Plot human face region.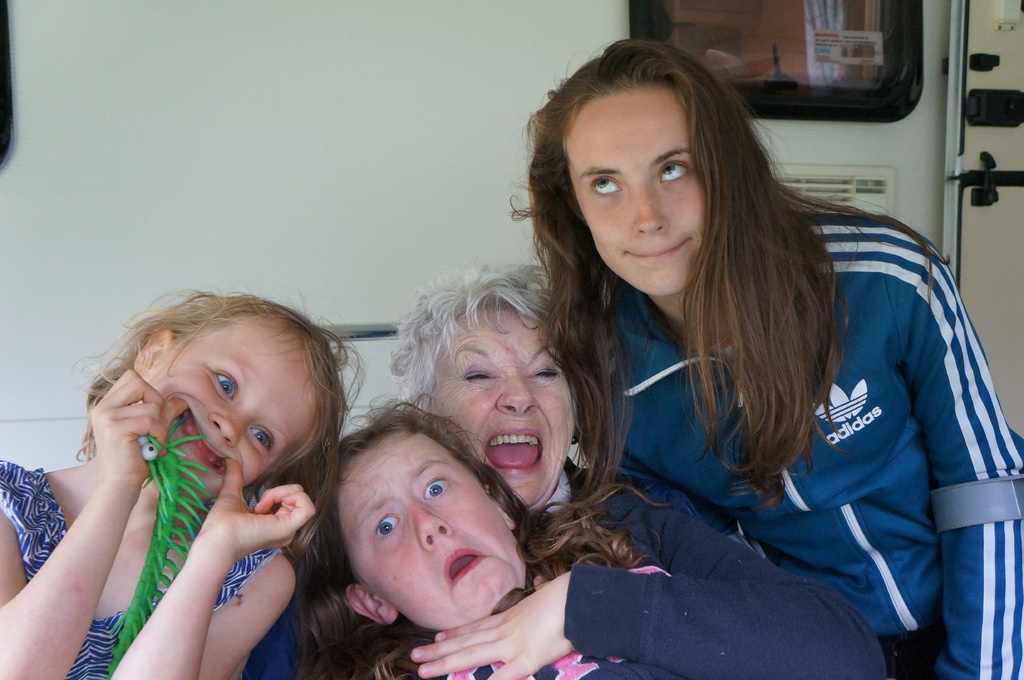
Plotted at <bbox>562, 90, 703, 294</bbox>.
